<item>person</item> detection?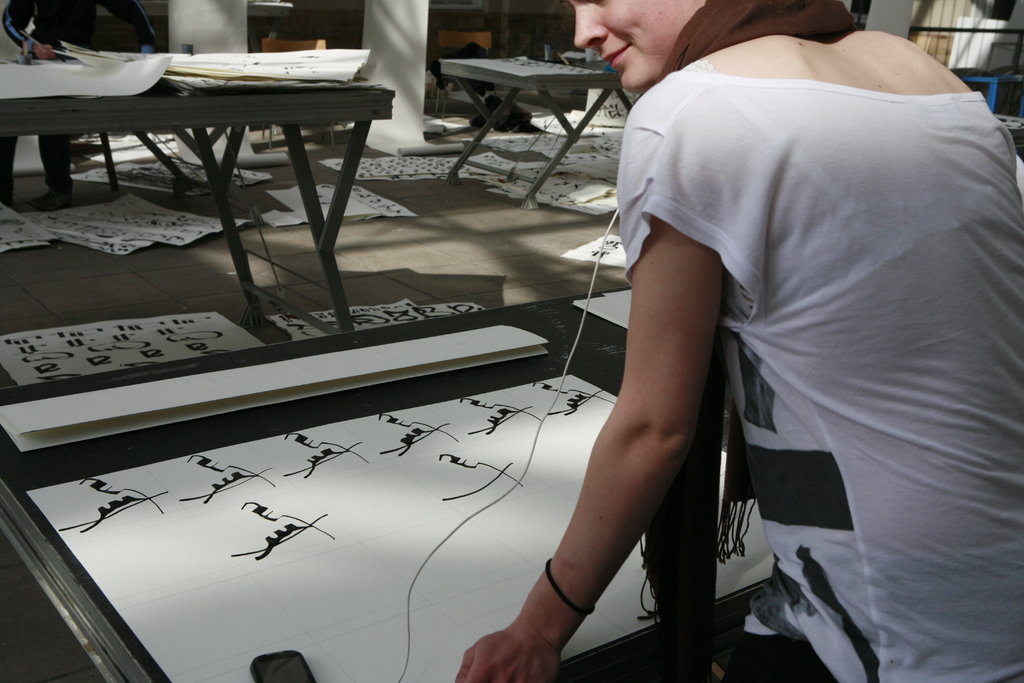
457:0:1023:682
